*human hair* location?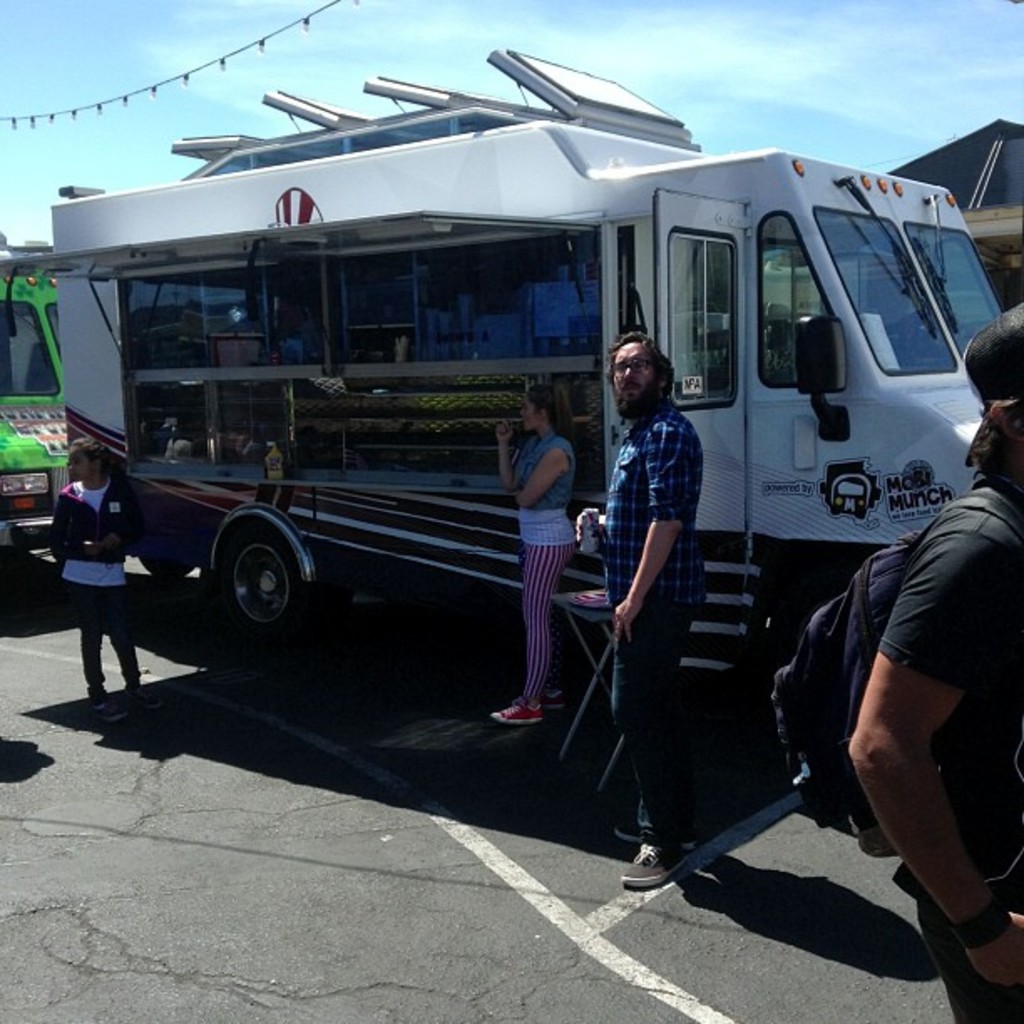
974 400 1022 485
